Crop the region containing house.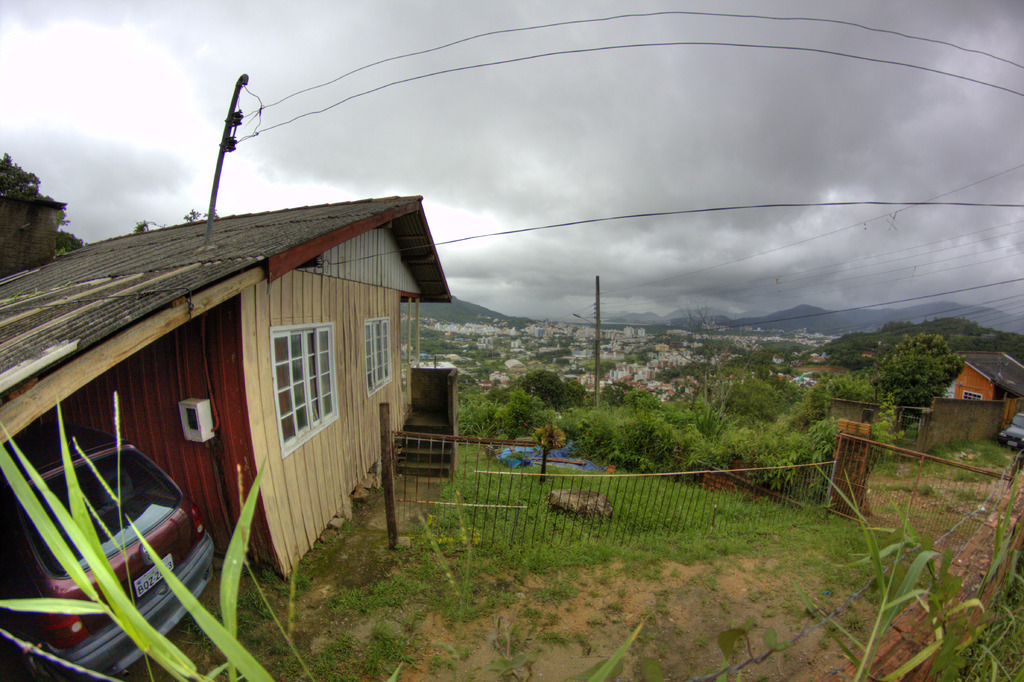
Crop region: left=0, top=184, right=458, bottom=610.
